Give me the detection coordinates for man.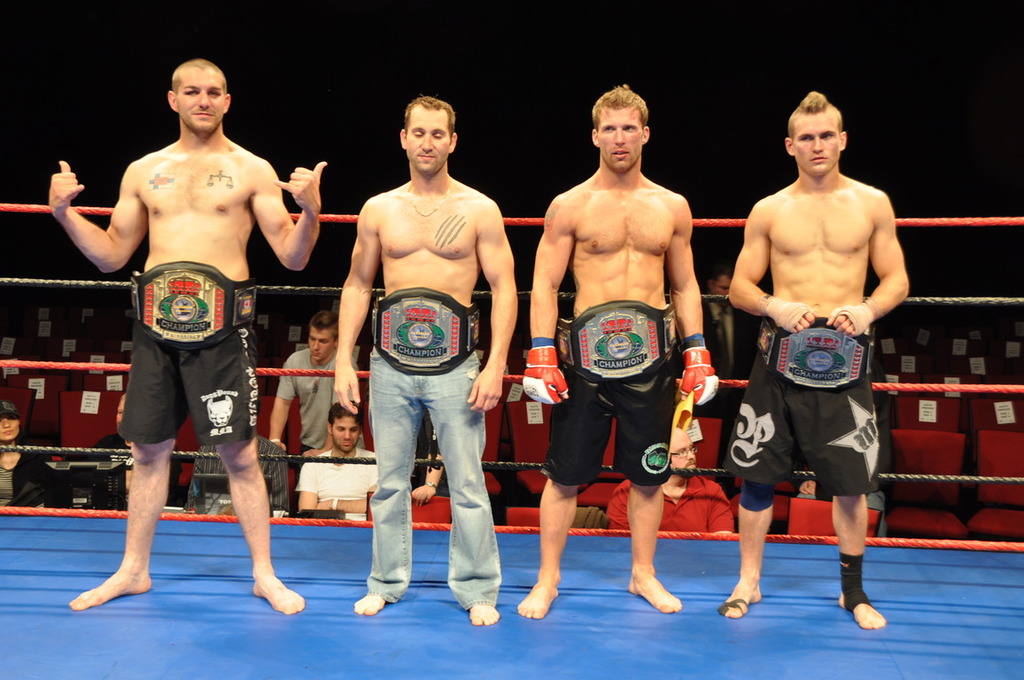
[x1=524, y1=81, x2=711, y2=615].
